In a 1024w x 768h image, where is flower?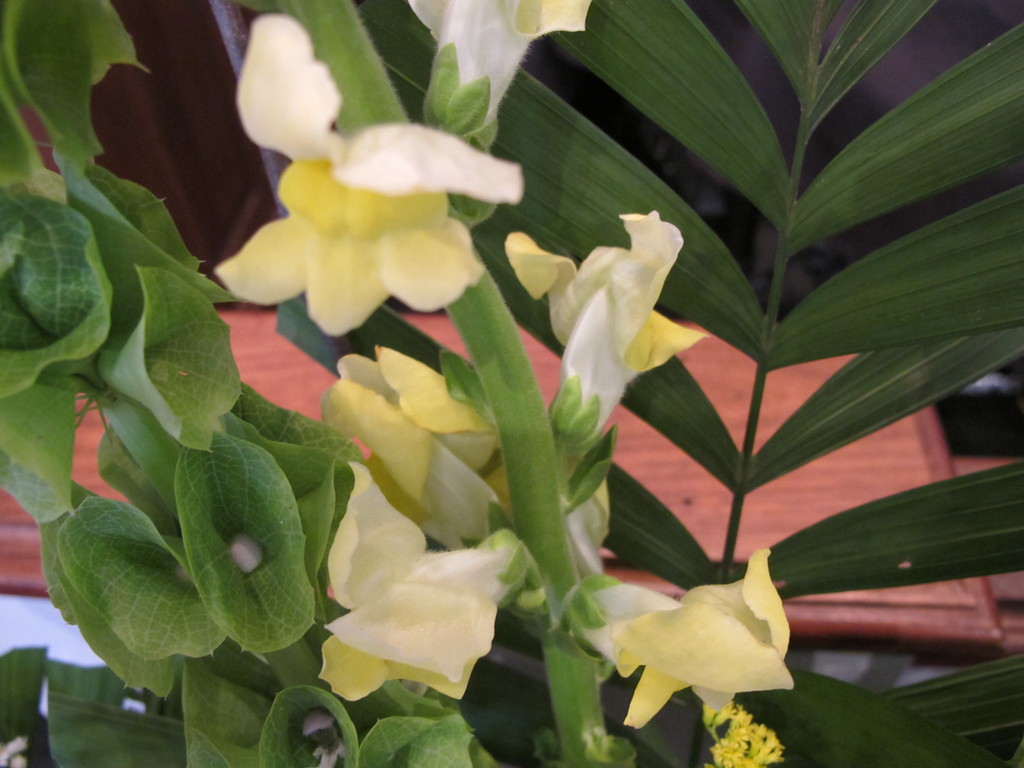
502,214,703,458.
